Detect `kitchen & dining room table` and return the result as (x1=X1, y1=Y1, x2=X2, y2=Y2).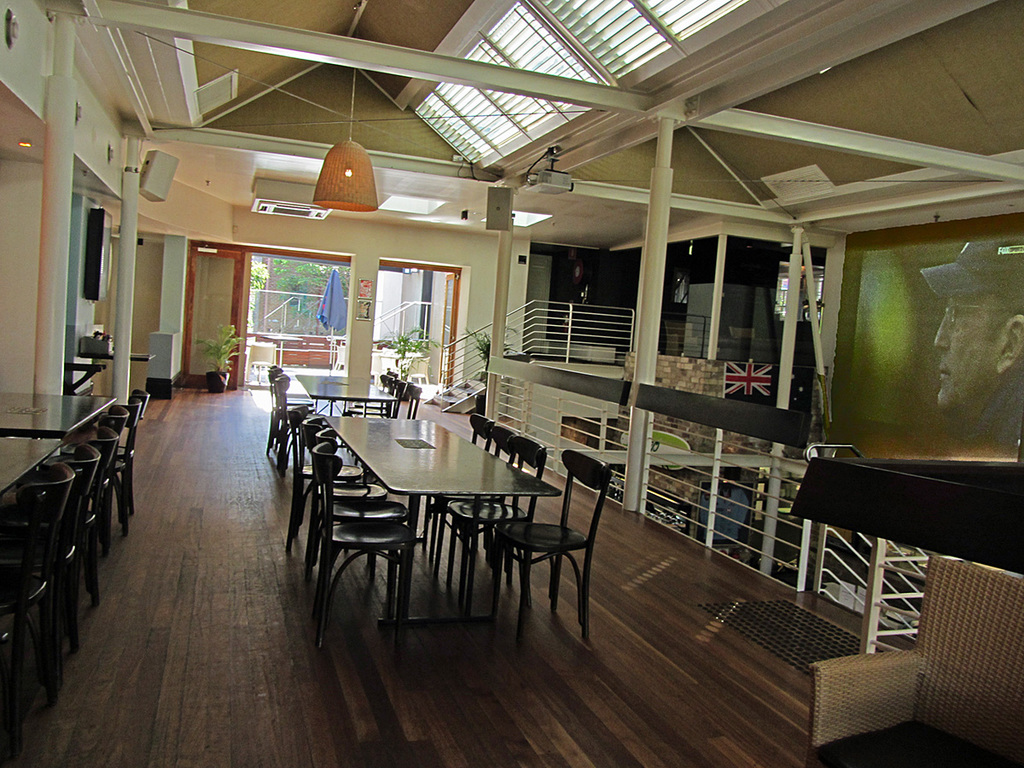
(x1=254, y1=381, x2=627, y2=643).
